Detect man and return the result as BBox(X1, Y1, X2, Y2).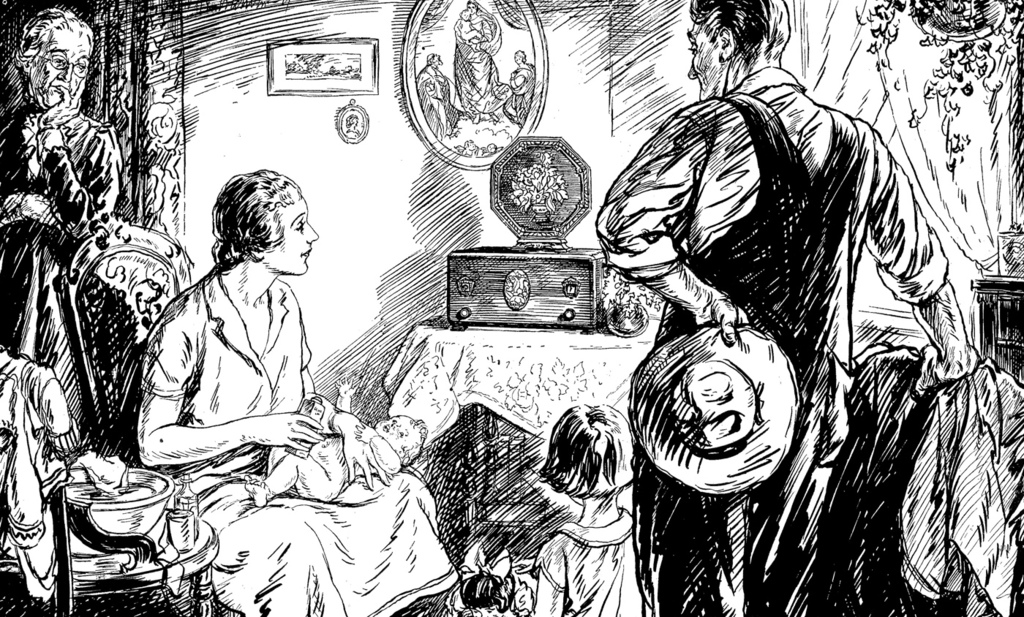
BBox(0, 6, 116, 369).
